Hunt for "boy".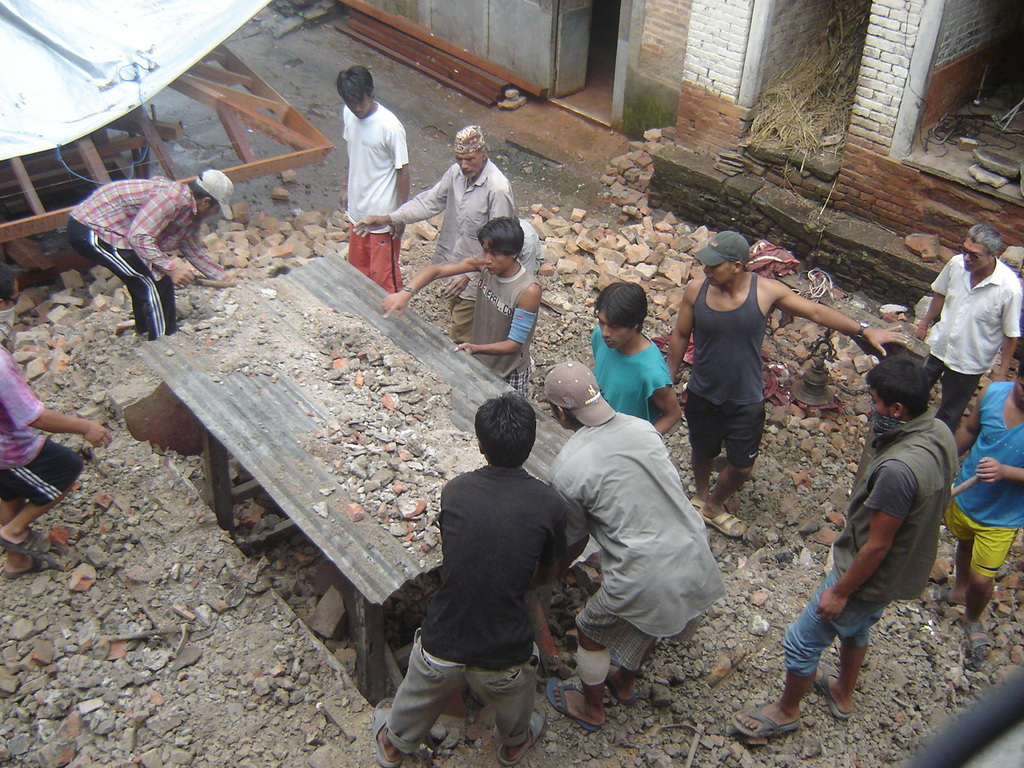
Hunted down at BBox(588, 282, 684, 442).
